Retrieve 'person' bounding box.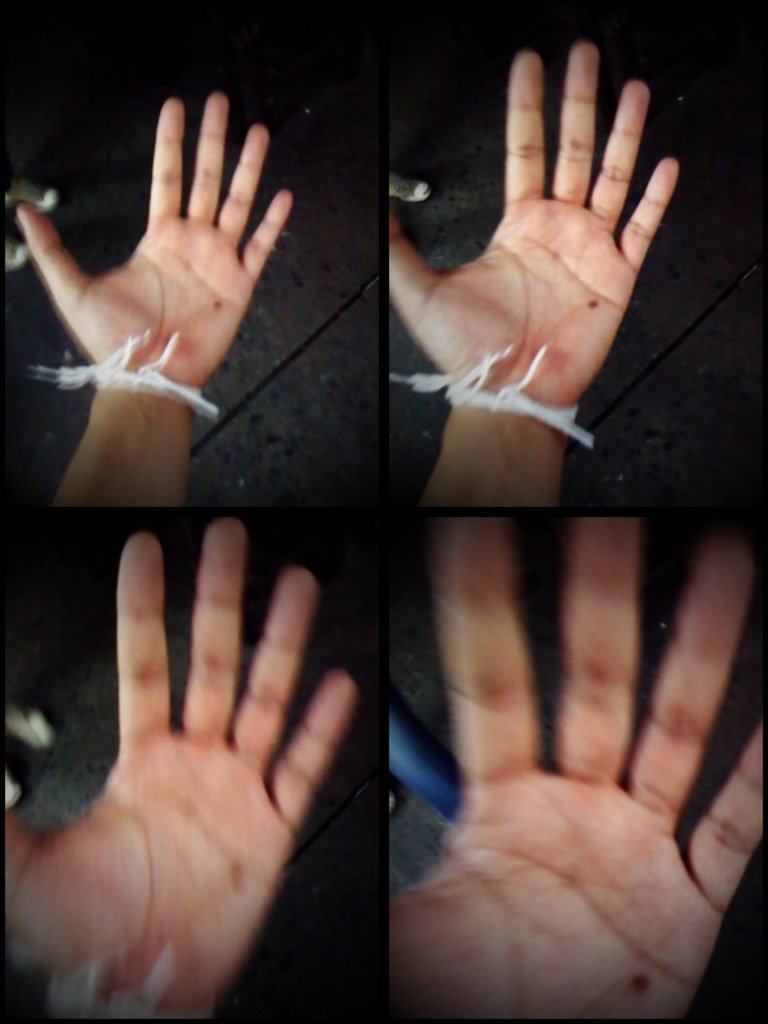
Bounding box: [left=381, top=45, right=684, bottom=512].
